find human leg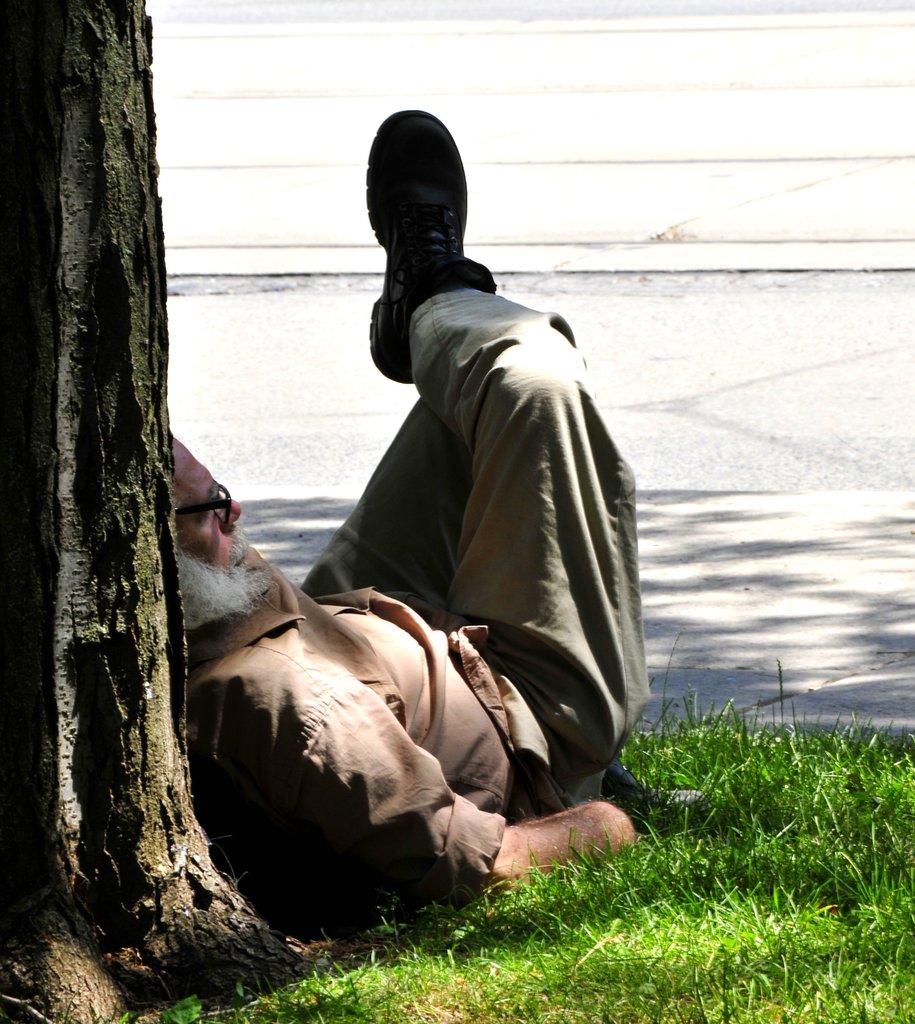
(x1=297, y1=393, x2=707, y2=830)
